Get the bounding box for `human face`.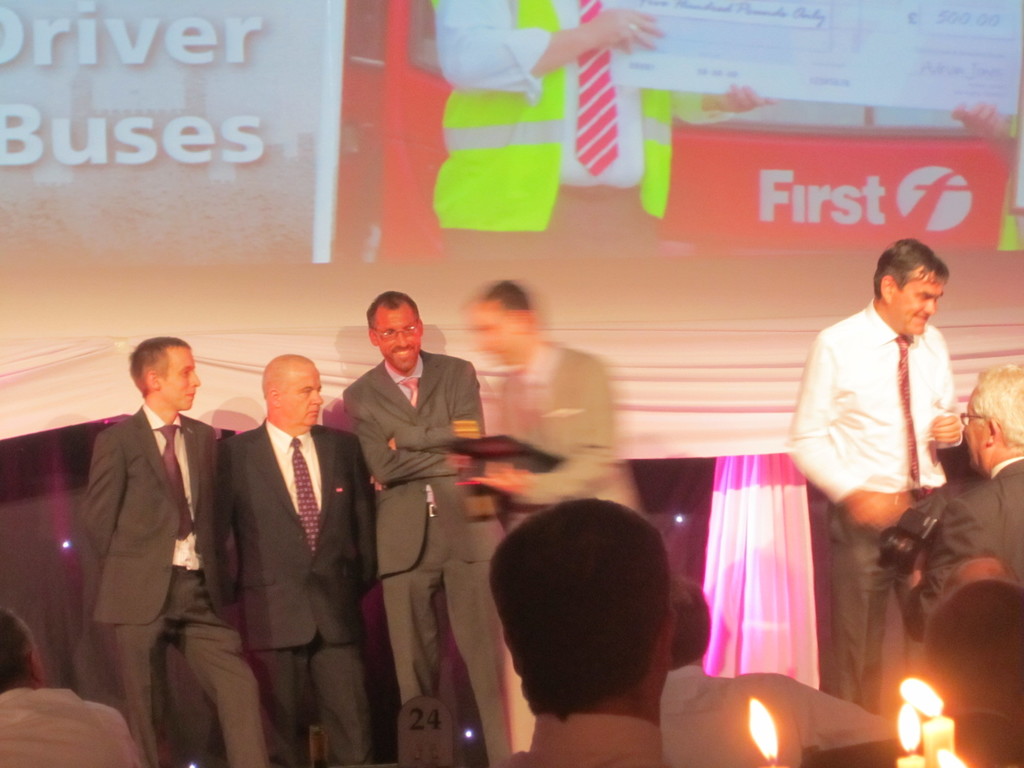
[897, 266, 945, 342].
